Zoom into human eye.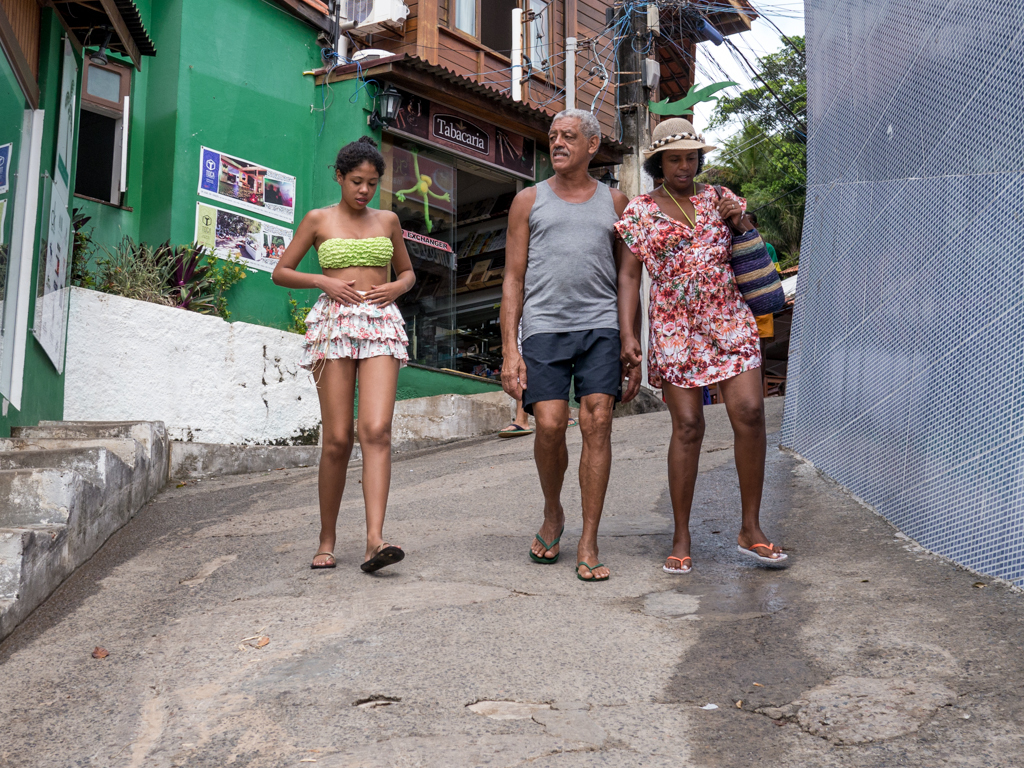
Zoom target: {"left": 687, "top": 154, "right": 699, "bottom": 161}.
